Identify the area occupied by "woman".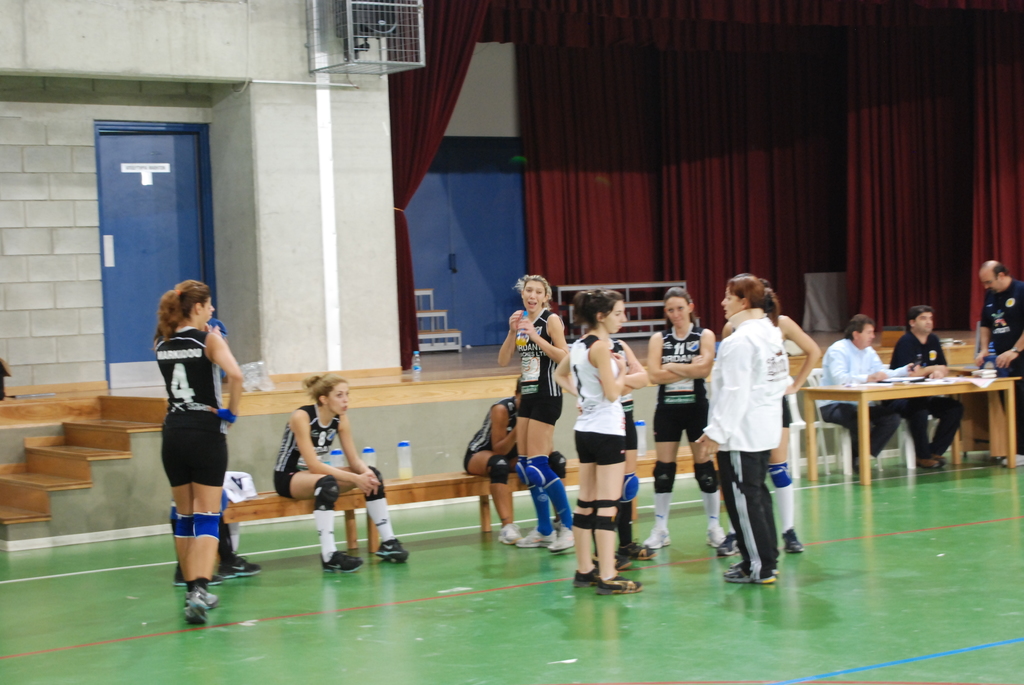
Area: (569,296,656,571).
